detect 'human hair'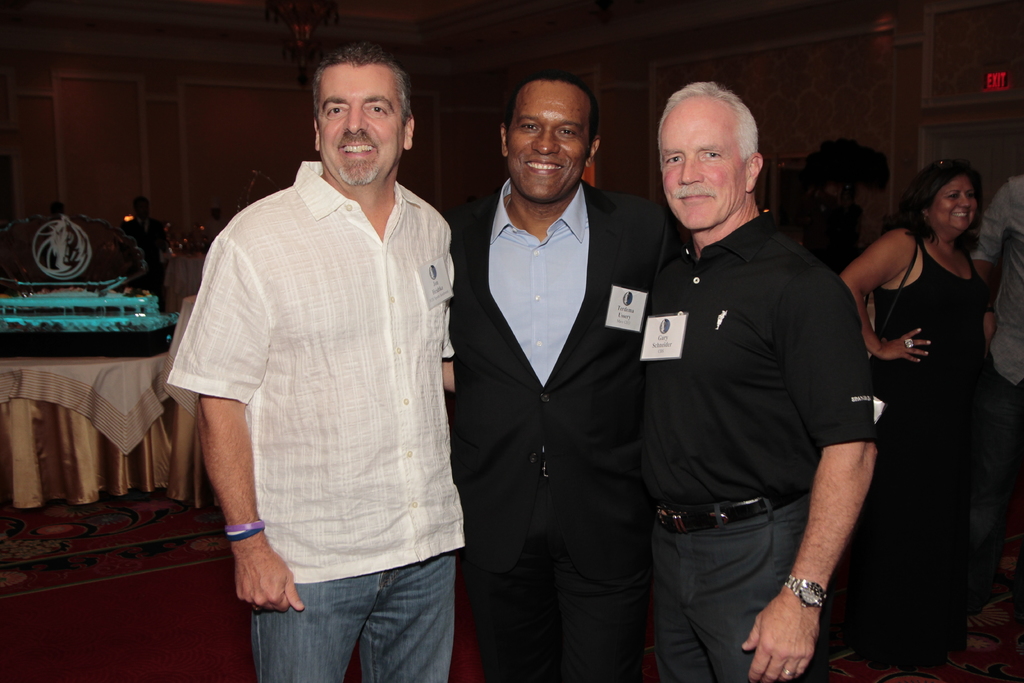
rect(660, 79, 760, 163)
